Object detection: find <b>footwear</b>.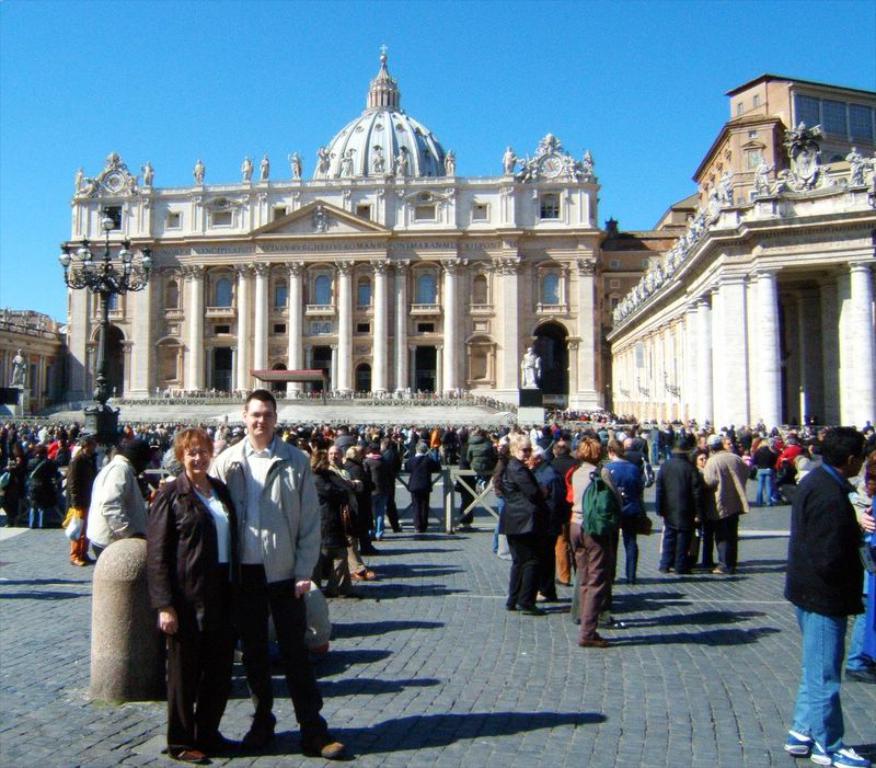
BBox(69, 554, 89, 568).
